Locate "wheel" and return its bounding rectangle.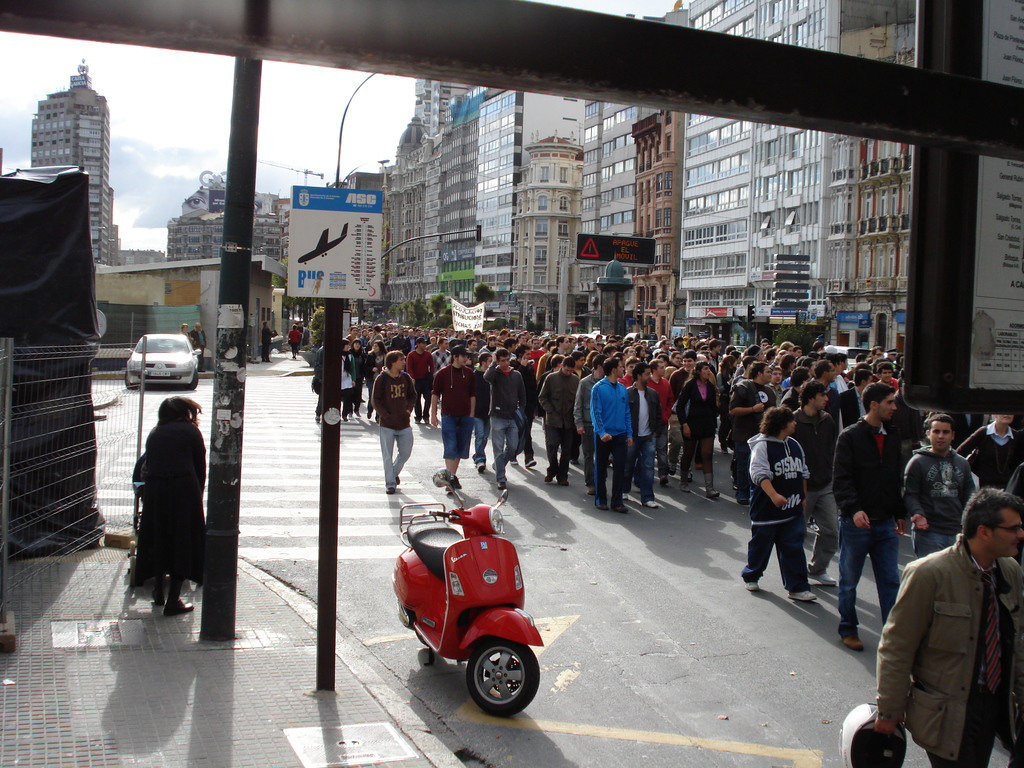
l=184, t=370, r=198, b=388.
